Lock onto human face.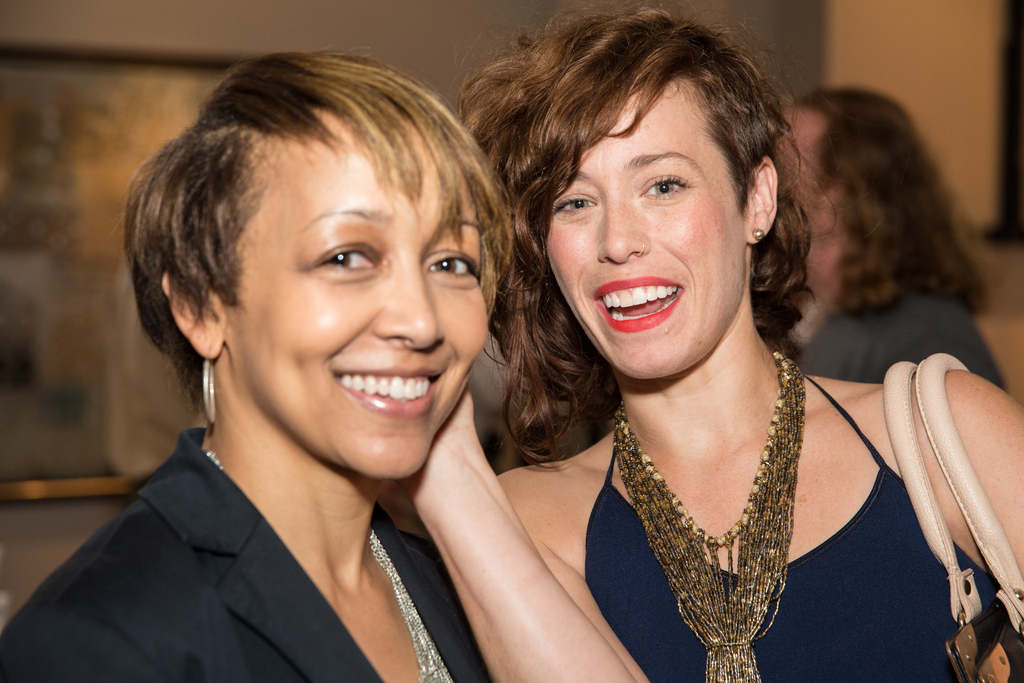
Locked: [221, 107, 497, 477].
